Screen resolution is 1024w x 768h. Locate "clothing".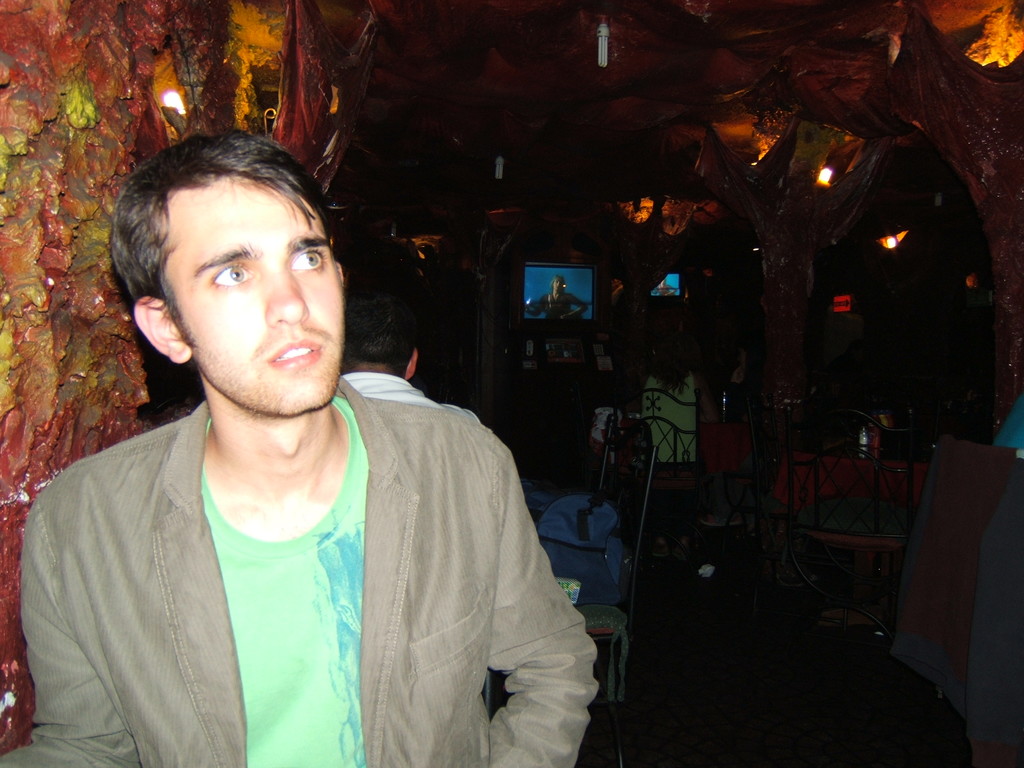
{"left": 639, "top": 371, "right": 698, "bottom": 536}.
